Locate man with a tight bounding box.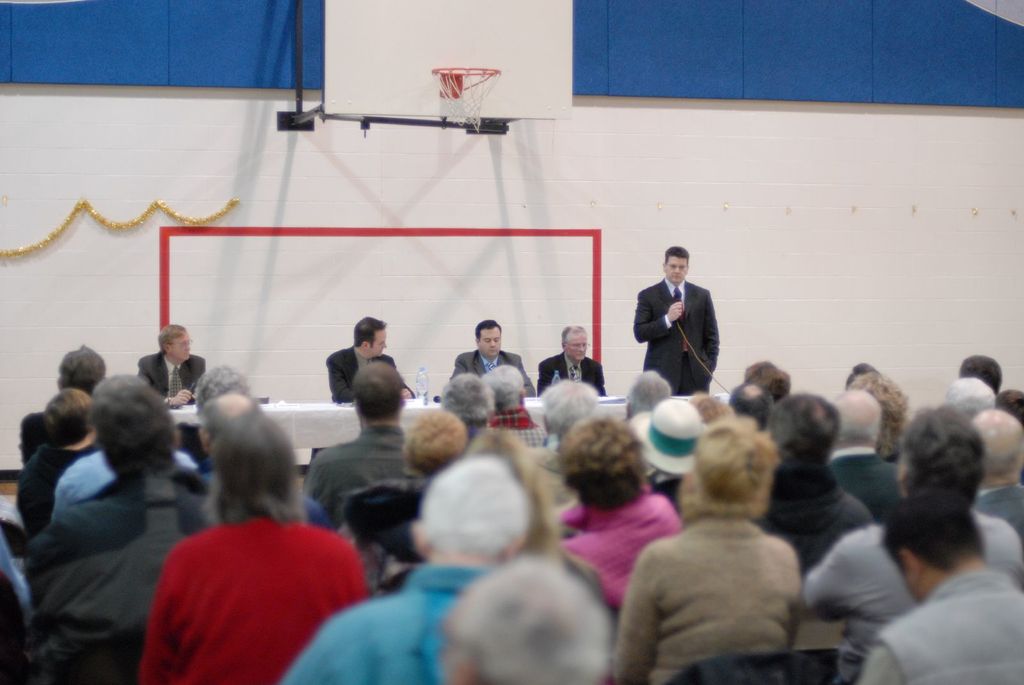
Rect(443, 559, 619, 684).
